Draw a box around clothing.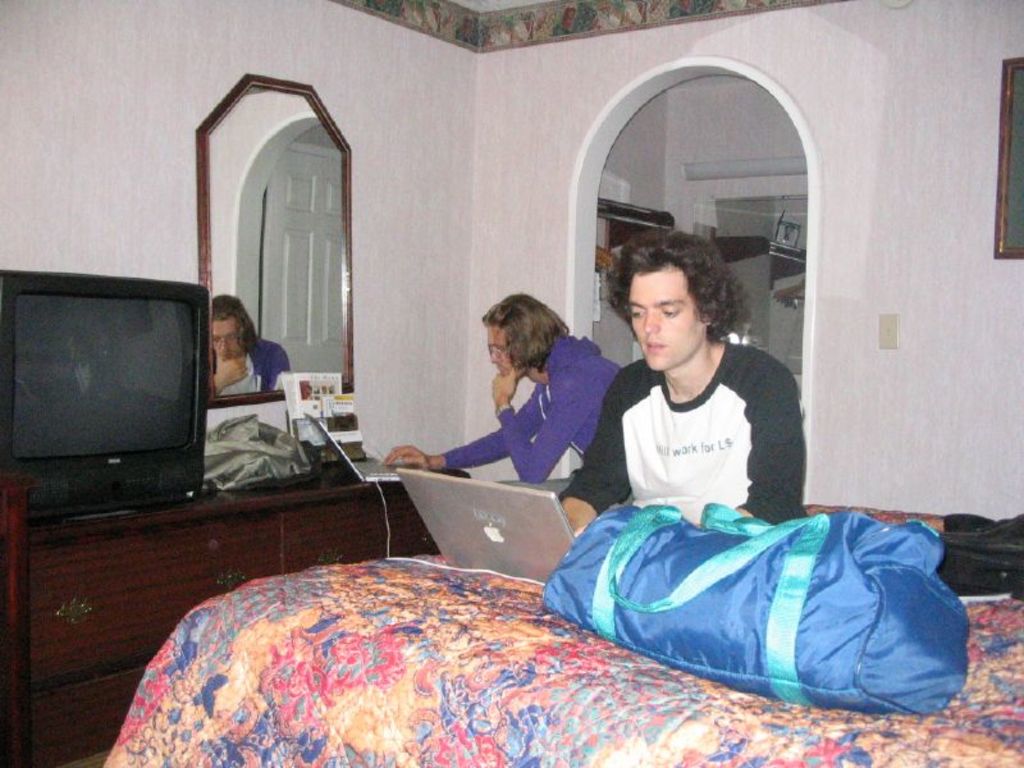
<box>430,332,612,485</box>.
